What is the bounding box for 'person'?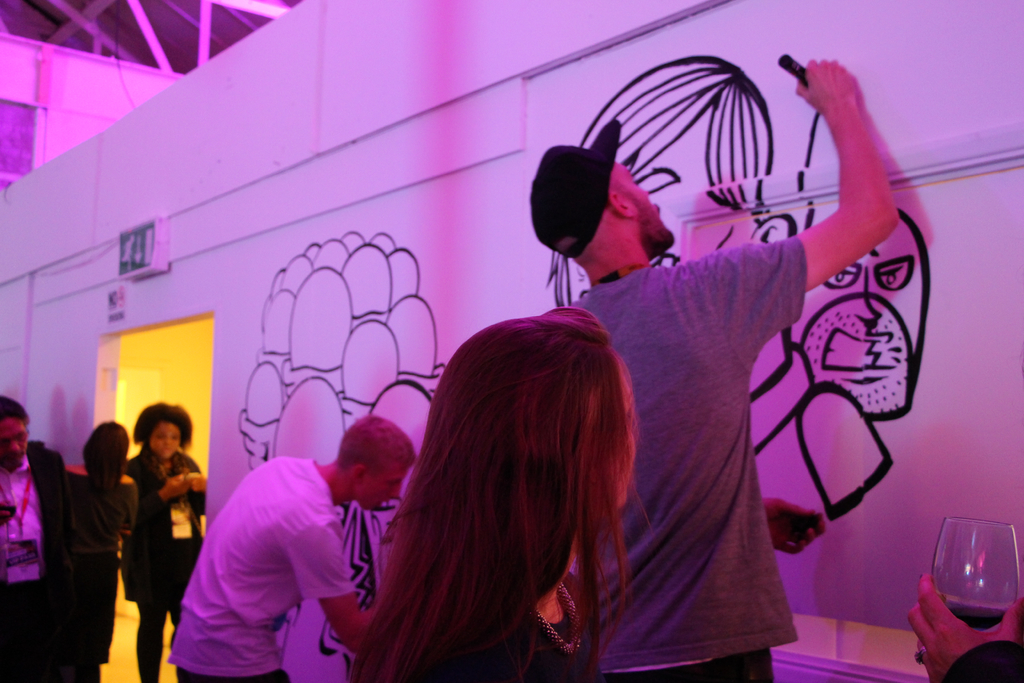
[x1=545, y1=60, x2=899, y2=523].
